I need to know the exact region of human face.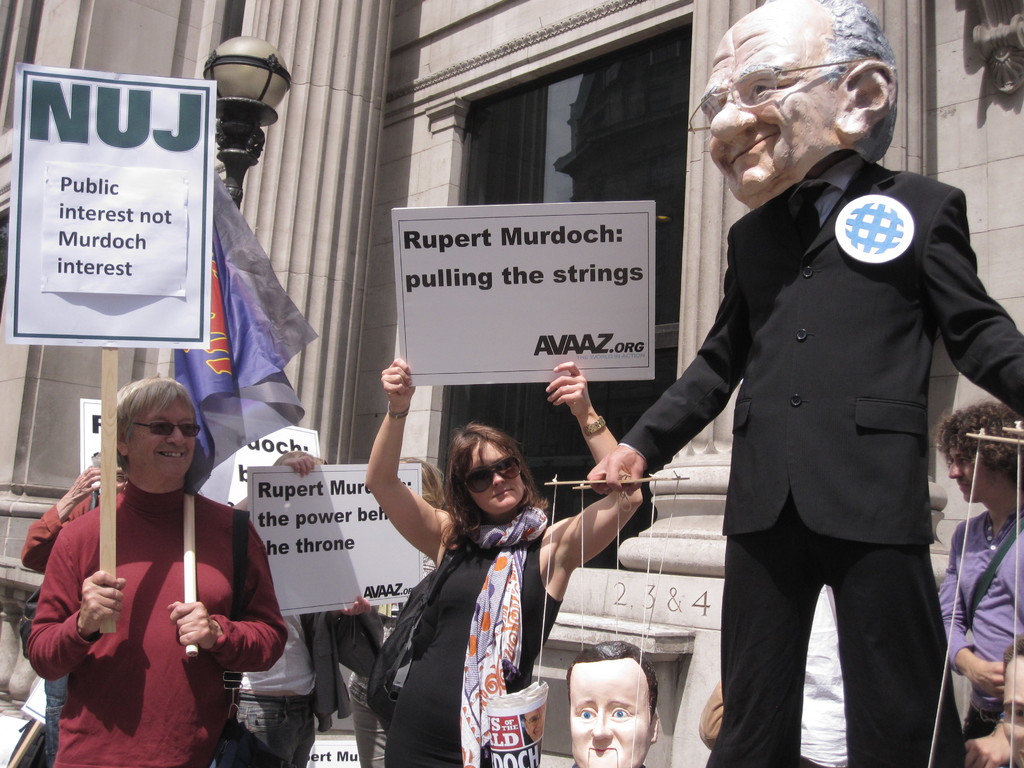
Region: box=[524, 707, 545, 736].
